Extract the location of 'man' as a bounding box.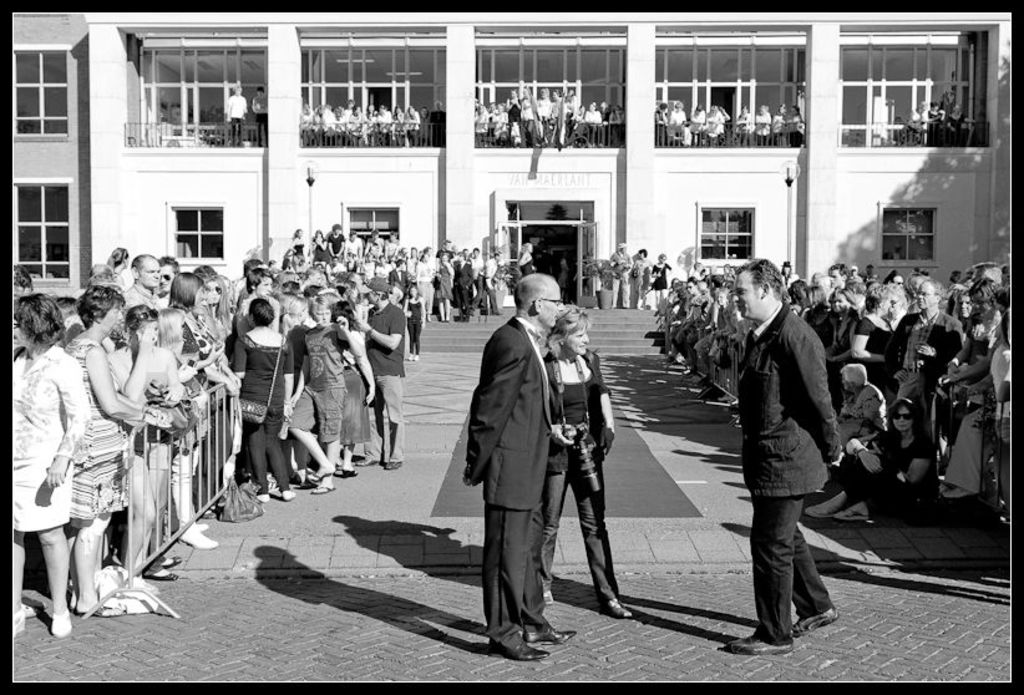
252, 90, 269, 144.
